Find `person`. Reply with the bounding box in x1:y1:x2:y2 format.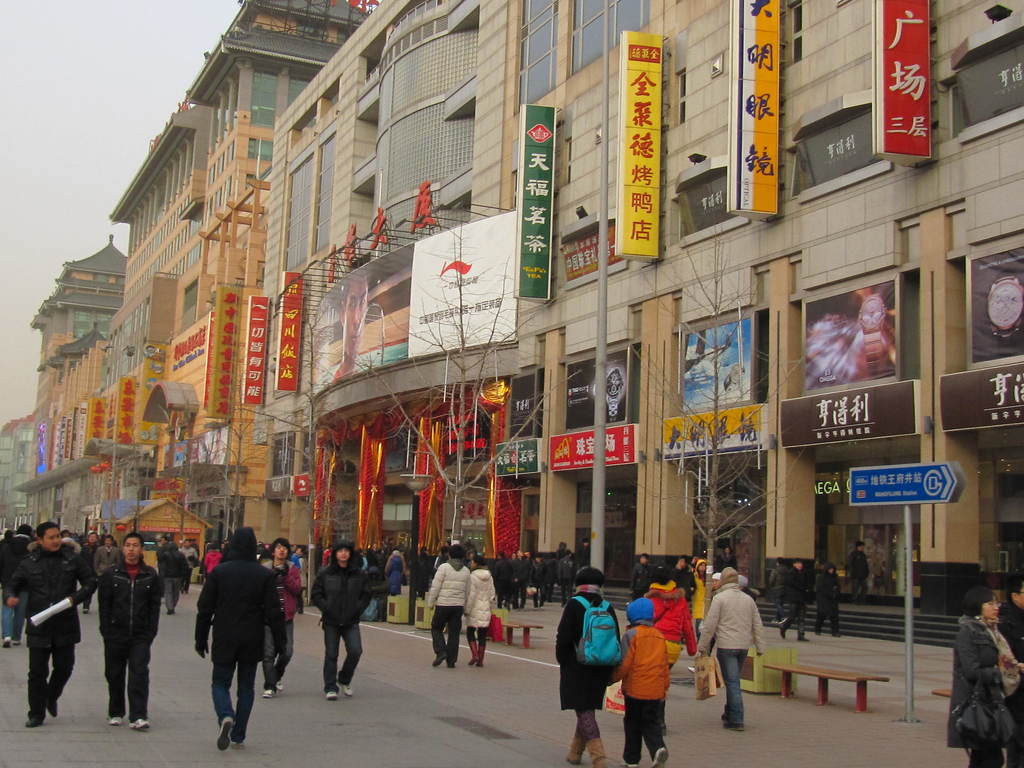
607:596:671:767.
